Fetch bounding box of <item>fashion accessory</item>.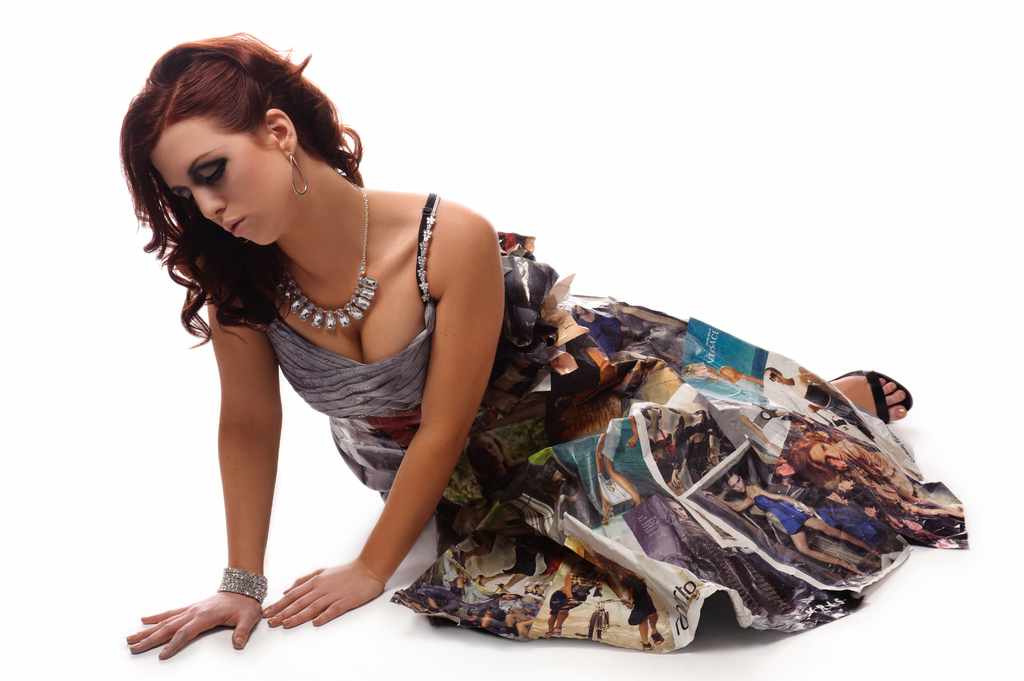
Bbox: box(274, 188, 379, 337).
